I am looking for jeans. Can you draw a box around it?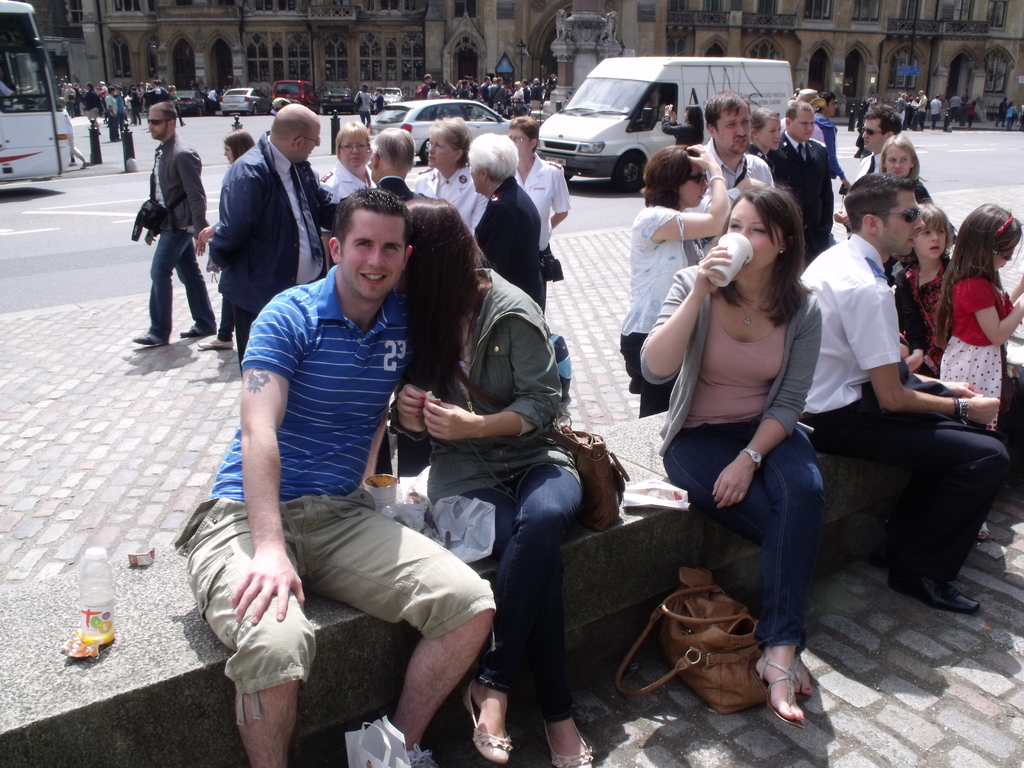
Sure, the bounding box is locate(150, 223, 220, 332).
